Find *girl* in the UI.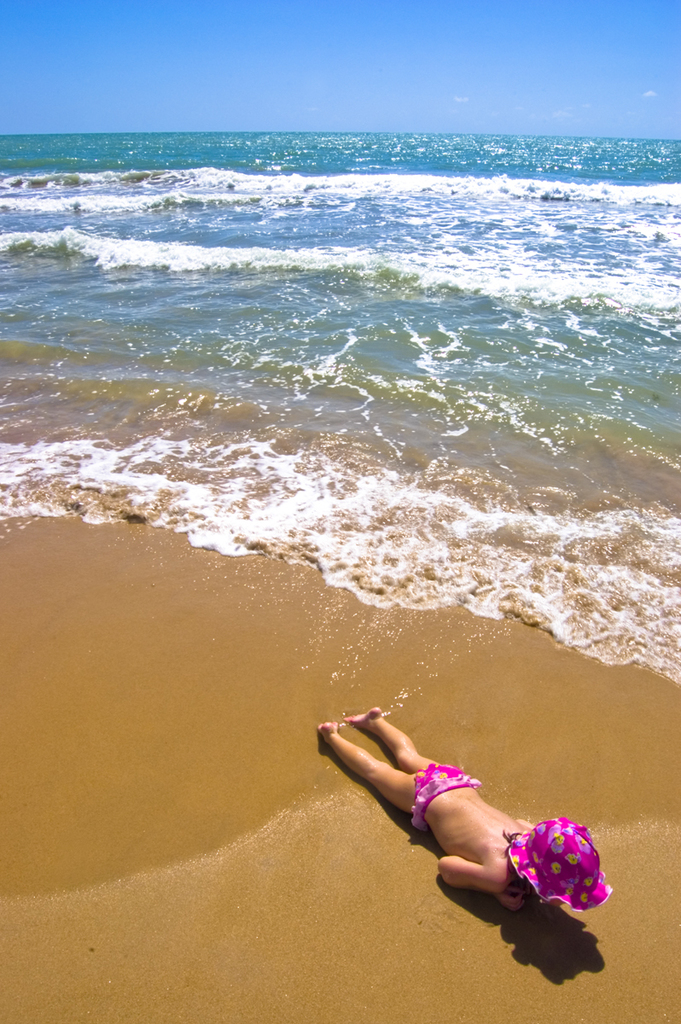
UI element at select_region(310, 706, 619, 913).
